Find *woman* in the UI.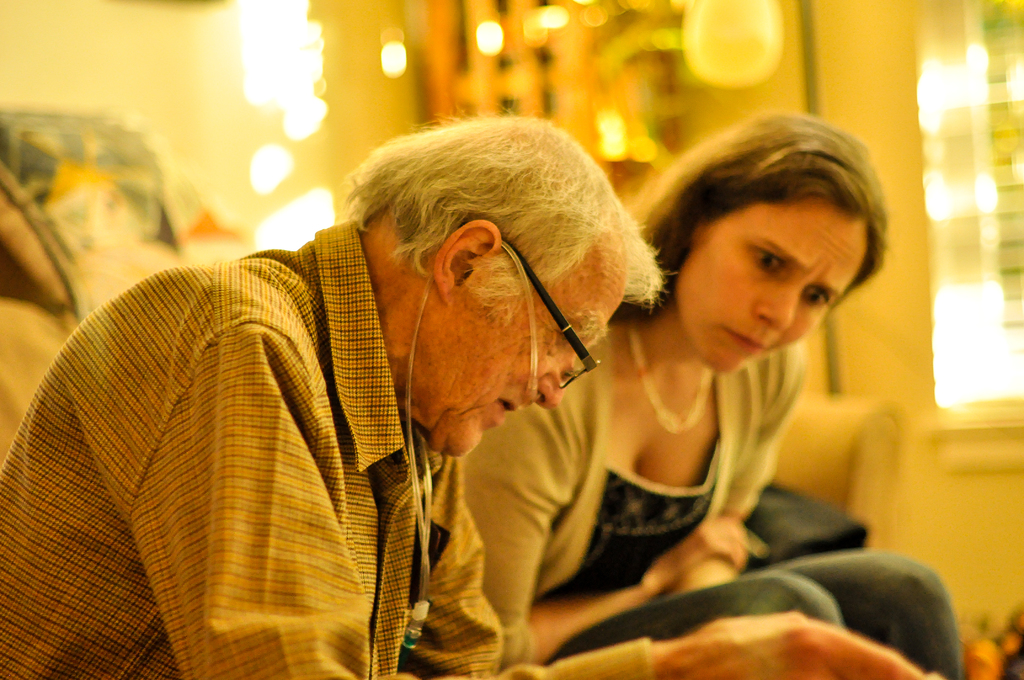
UI element at {"left": 467, "top": 110, "right": 965, "bottom": 679}.
